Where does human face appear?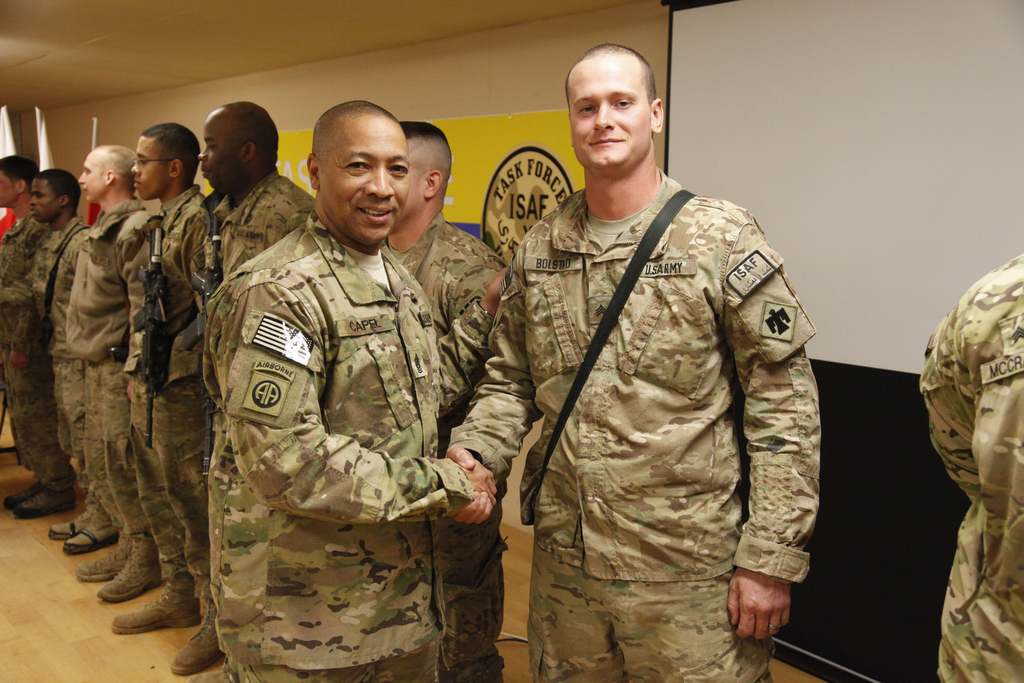
Appears at 566/57/650/163.
